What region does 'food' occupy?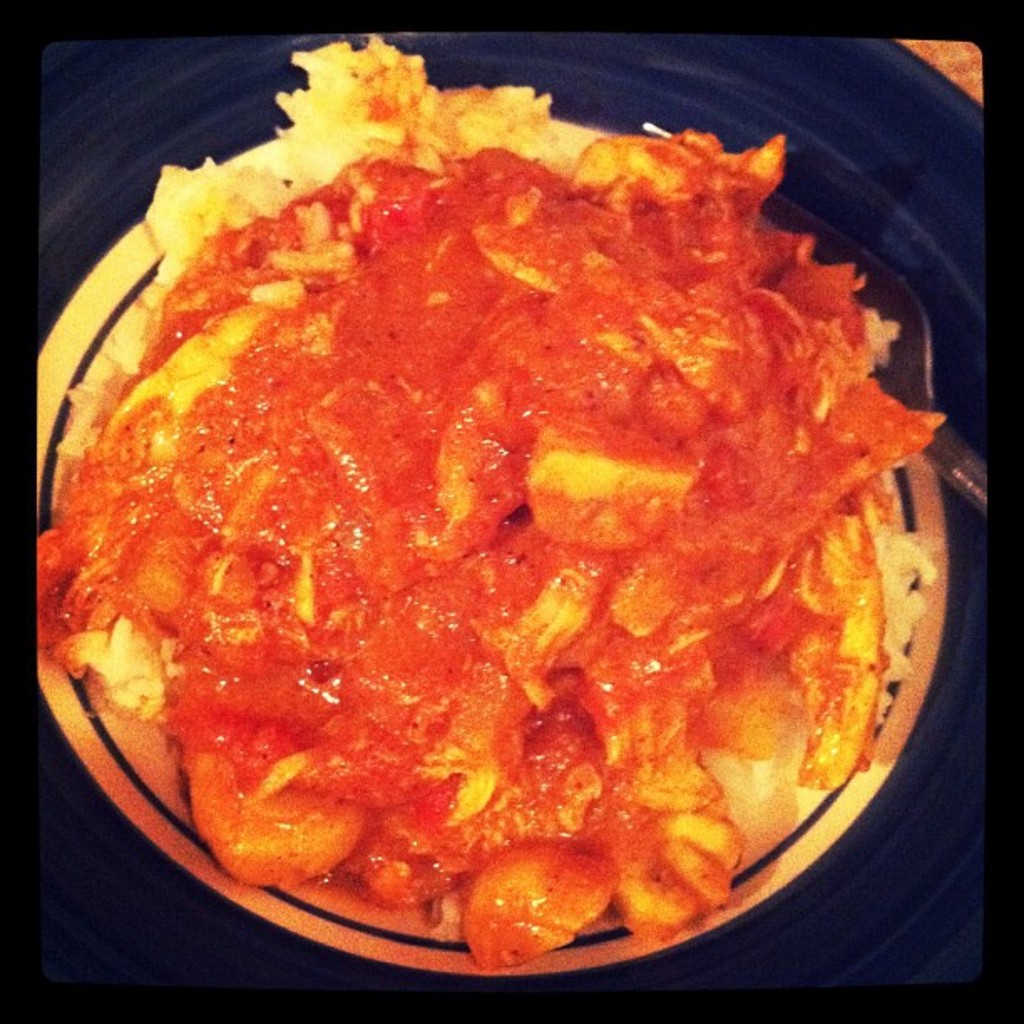
locate(100, 55, 942, 1014).
